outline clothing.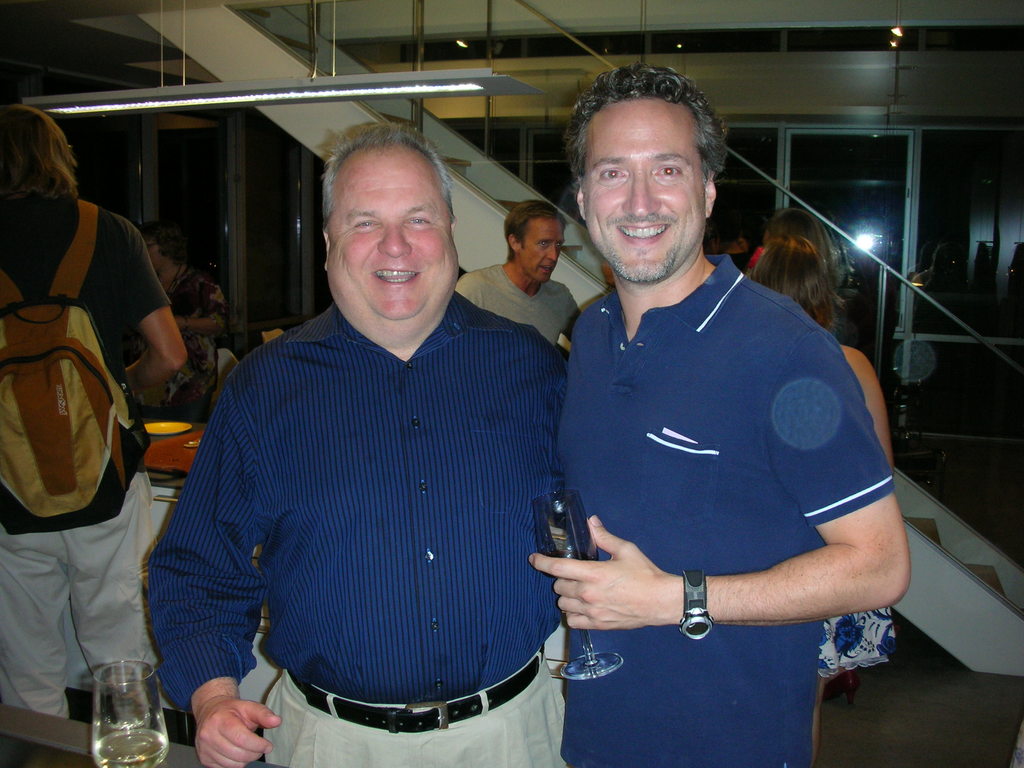
Outline: <region>728, 254, 747, 275</region>.
